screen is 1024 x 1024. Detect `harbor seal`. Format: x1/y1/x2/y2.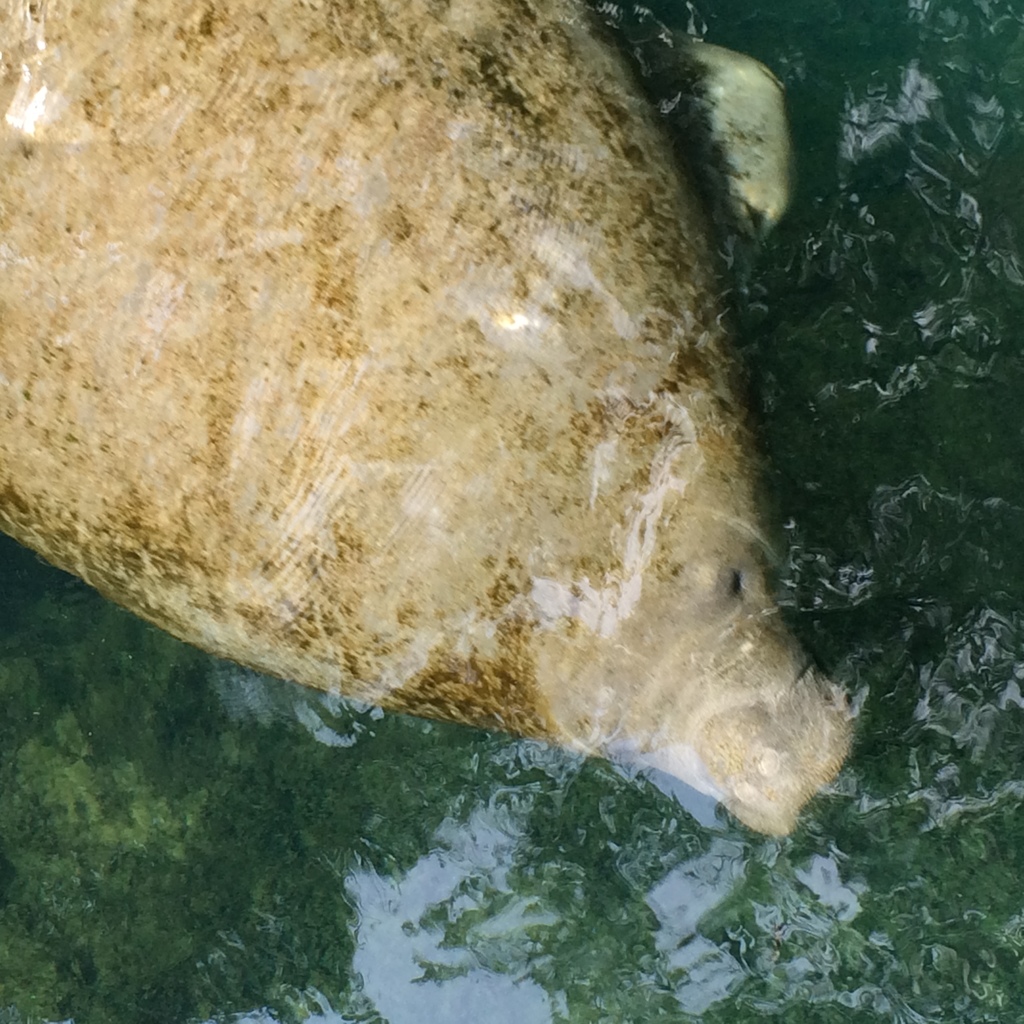
0/0/863/838.
